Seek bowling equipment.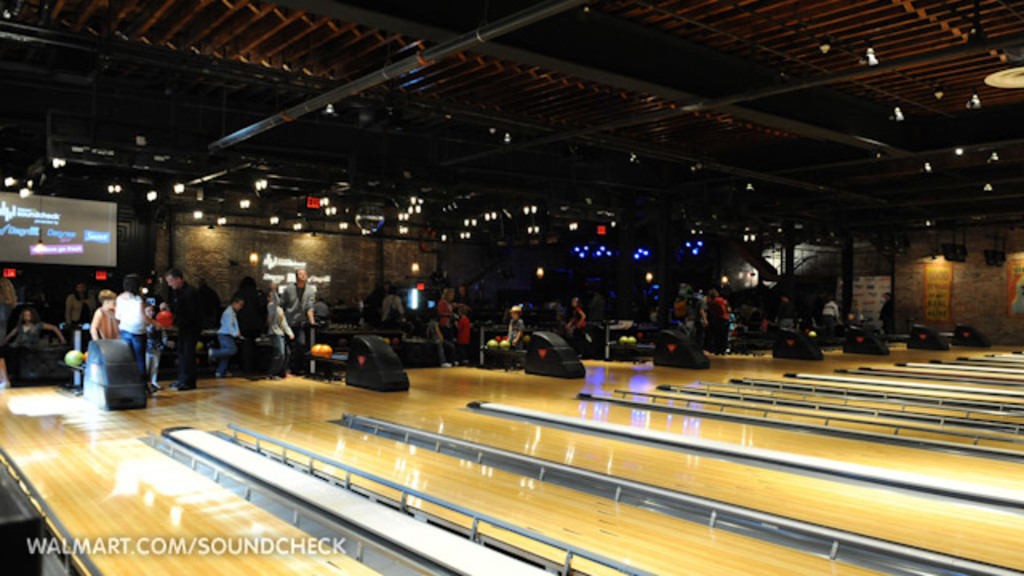
{"x1": 845, "y1": 320, "x2": 891, "y2": 357}.
